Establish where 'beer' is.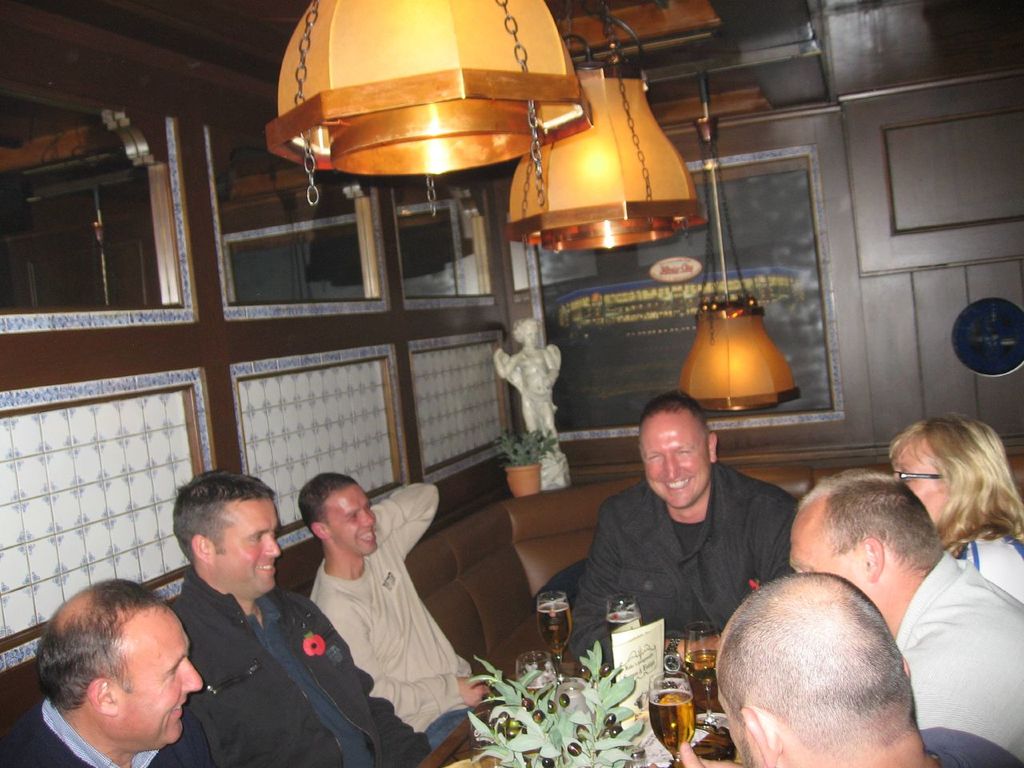
Established at [left=514, top=652, right=553, bottom=698].
